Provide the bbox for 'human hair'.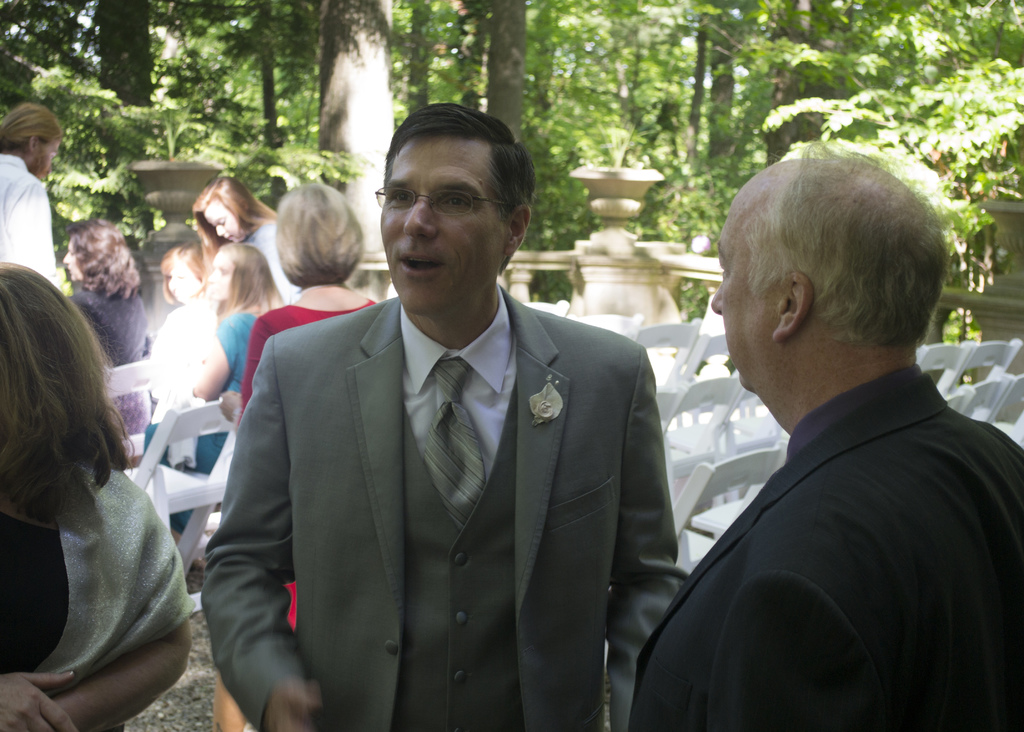
box(0, 261, 135, 539).
